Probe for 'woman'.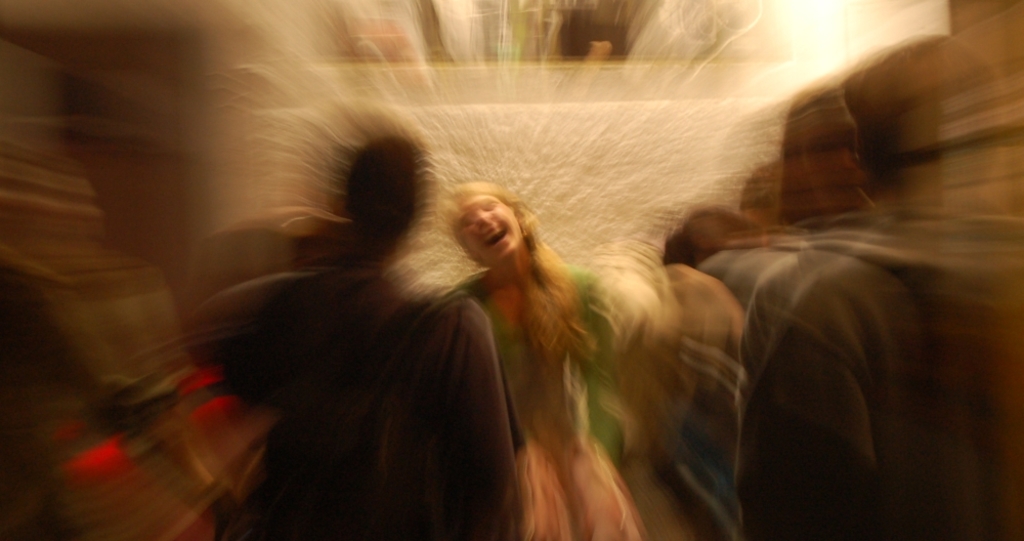
Probe result: (413, 174, 641, 540).
